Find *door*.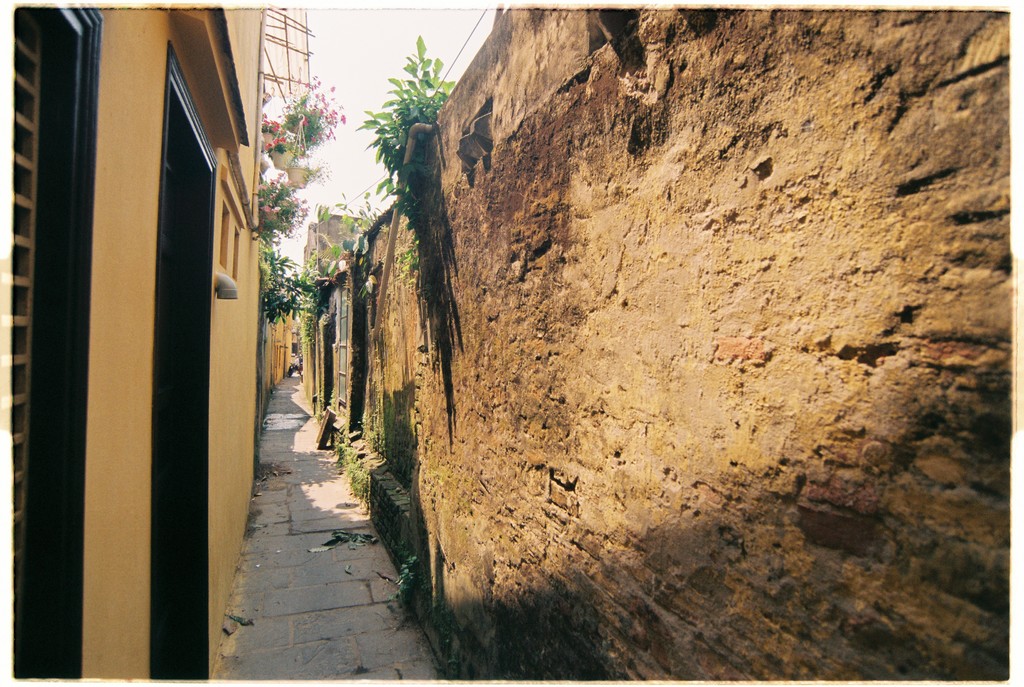
334,287,351,415.
